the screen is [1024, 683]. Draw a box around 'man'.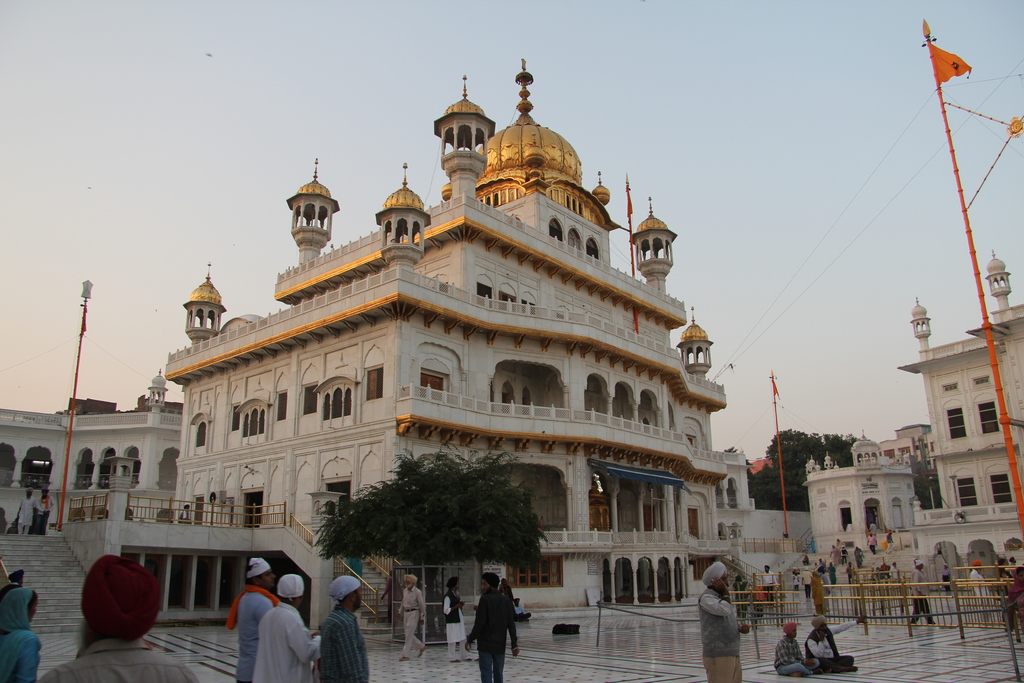
[left=467, top=567, right=525, bottom=679].
